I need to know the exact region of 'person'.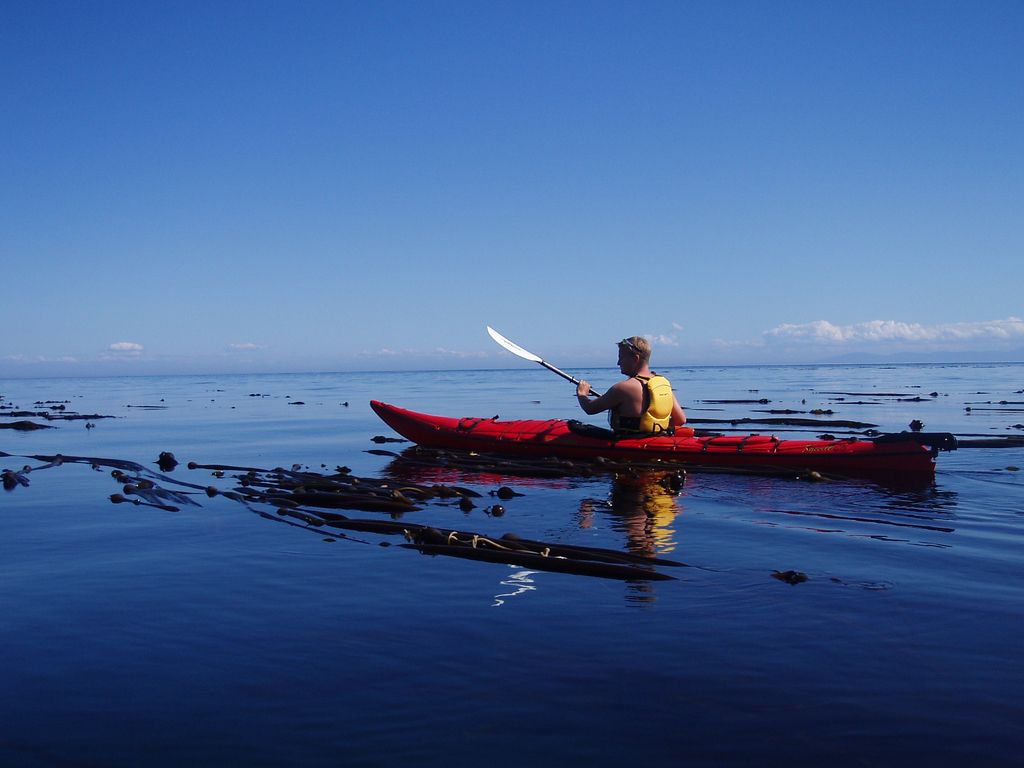
Region: (570, 333, 680, 447).
